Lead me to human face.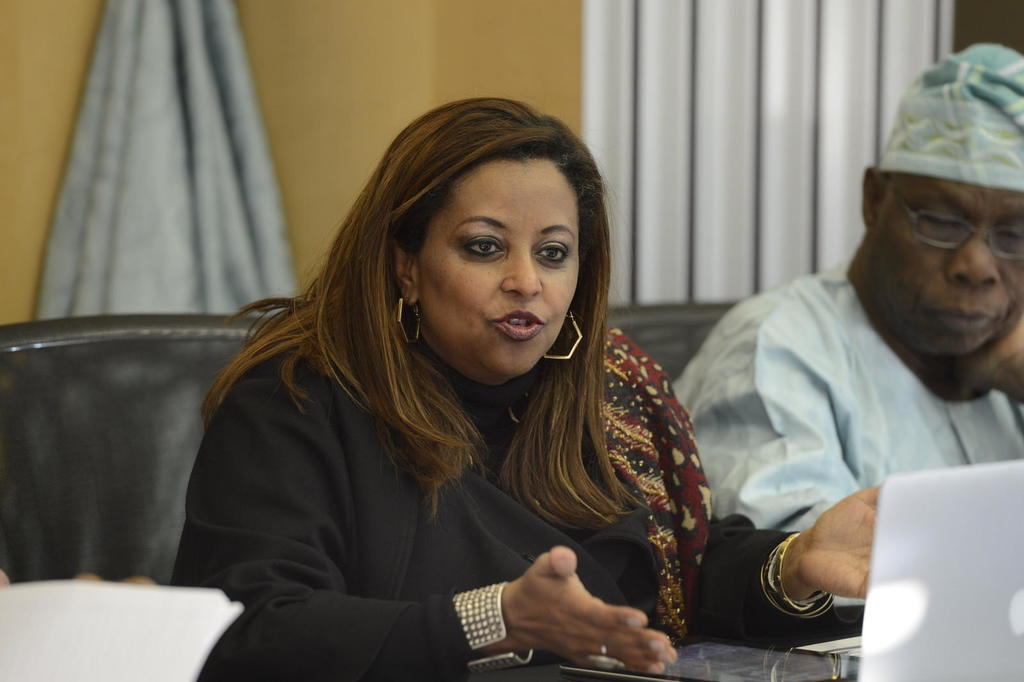
Lead to bbox(871, 179, 1023, 356).
